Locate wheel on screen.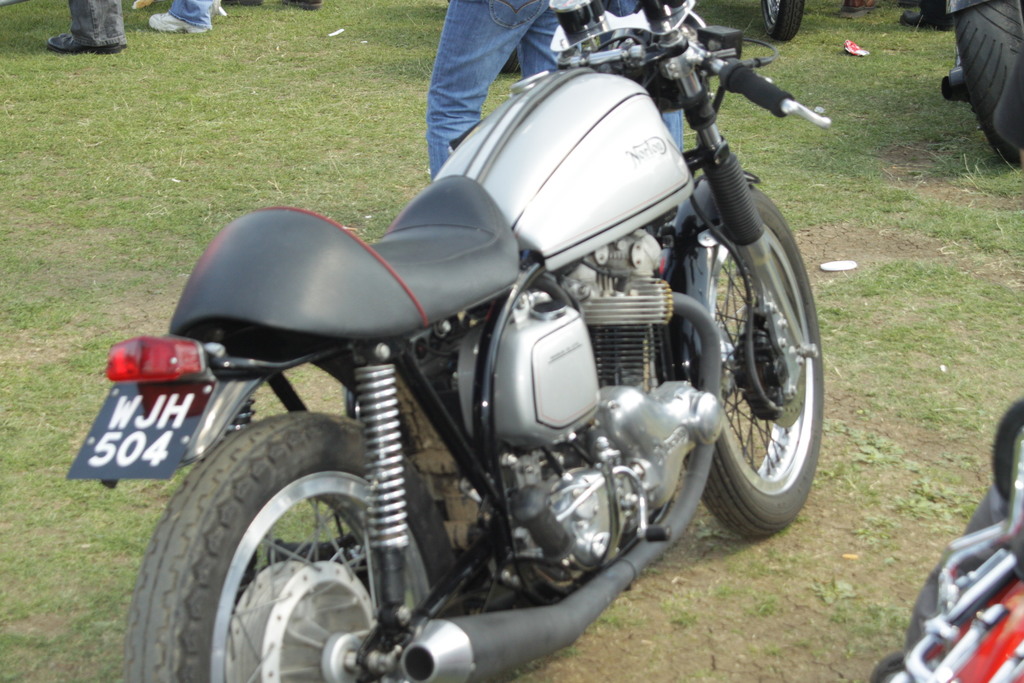
On screen at [left=692, top=190, right=826, bottom=545].
